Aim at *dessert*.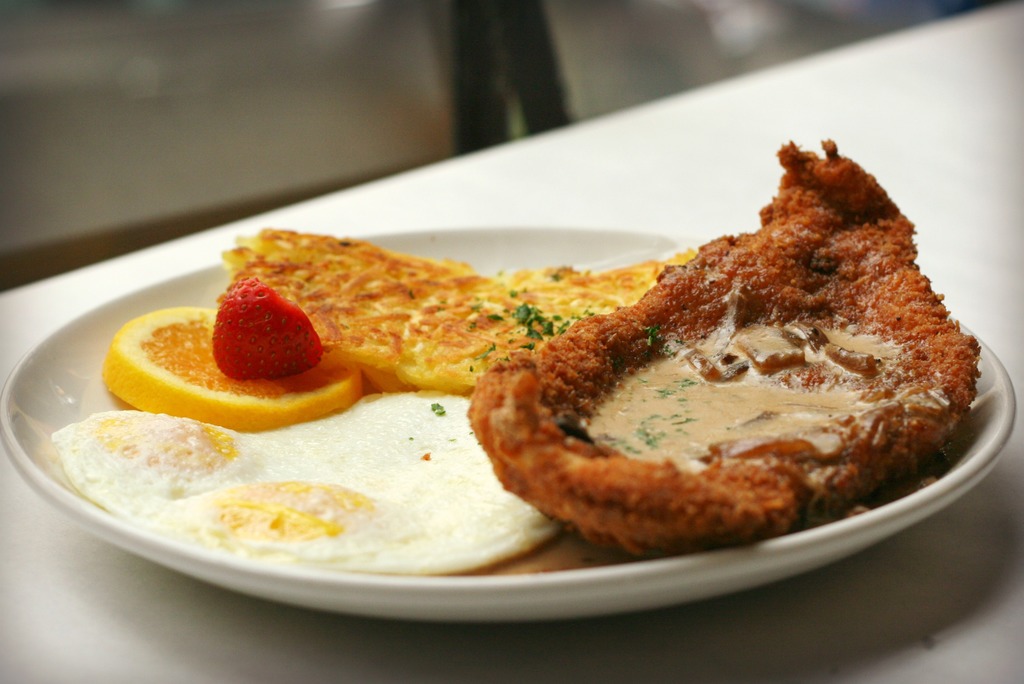
Aimed at box(143, 175, 943, 588).
